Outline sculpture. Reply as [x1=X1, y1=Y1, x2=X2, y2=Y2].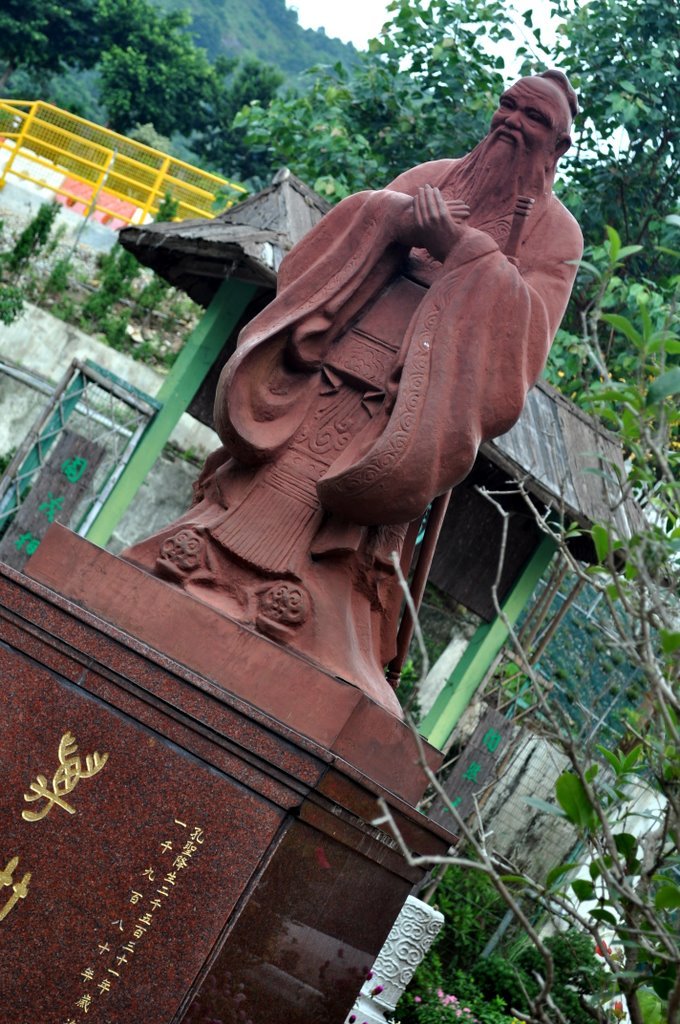
[x1=147, y1=88, x2=612, y2=816].
